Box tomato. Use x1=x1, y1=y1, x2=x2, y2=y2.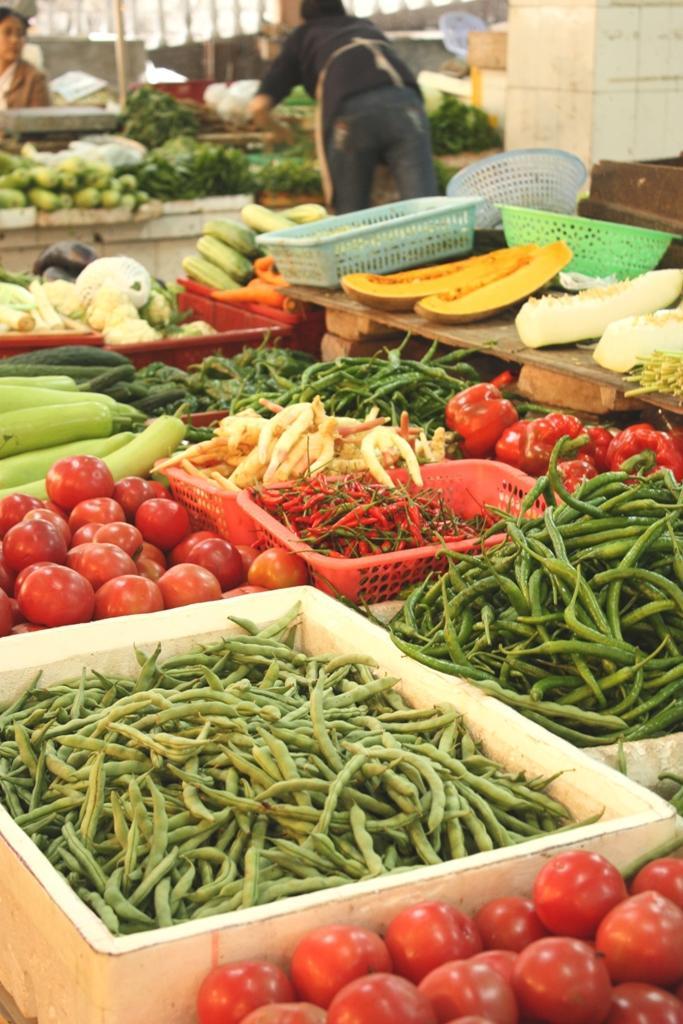
x1=597, y1=887, x2=682, y2=985.
